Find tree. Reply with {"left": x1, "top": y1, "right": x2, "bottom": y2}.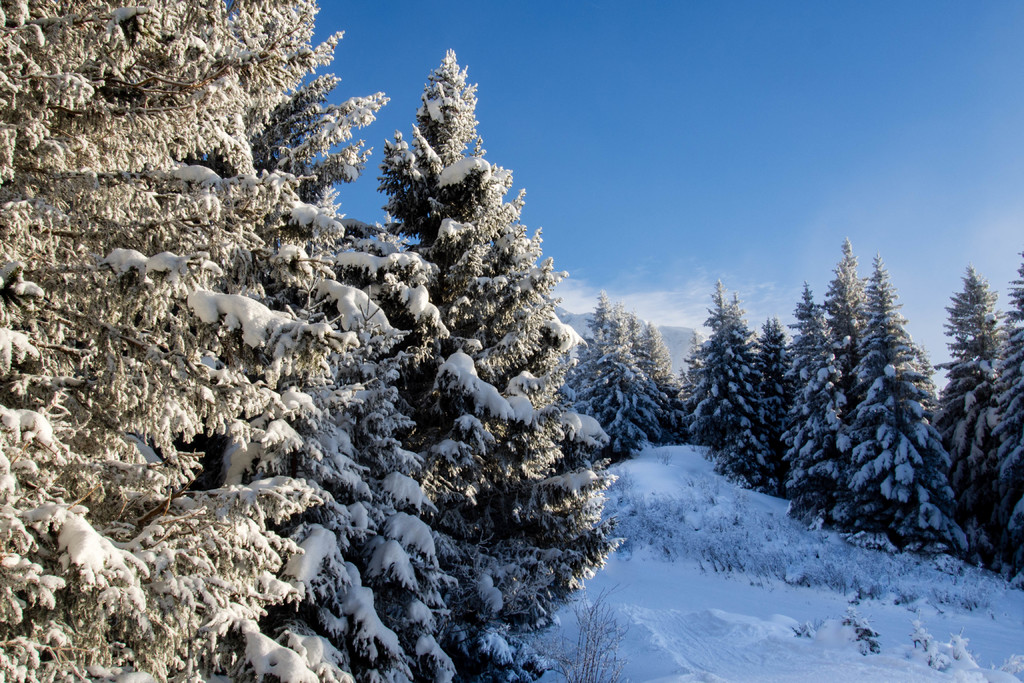
{"left": 724, "top": 315, "right": 795, "bottom": 499}.
